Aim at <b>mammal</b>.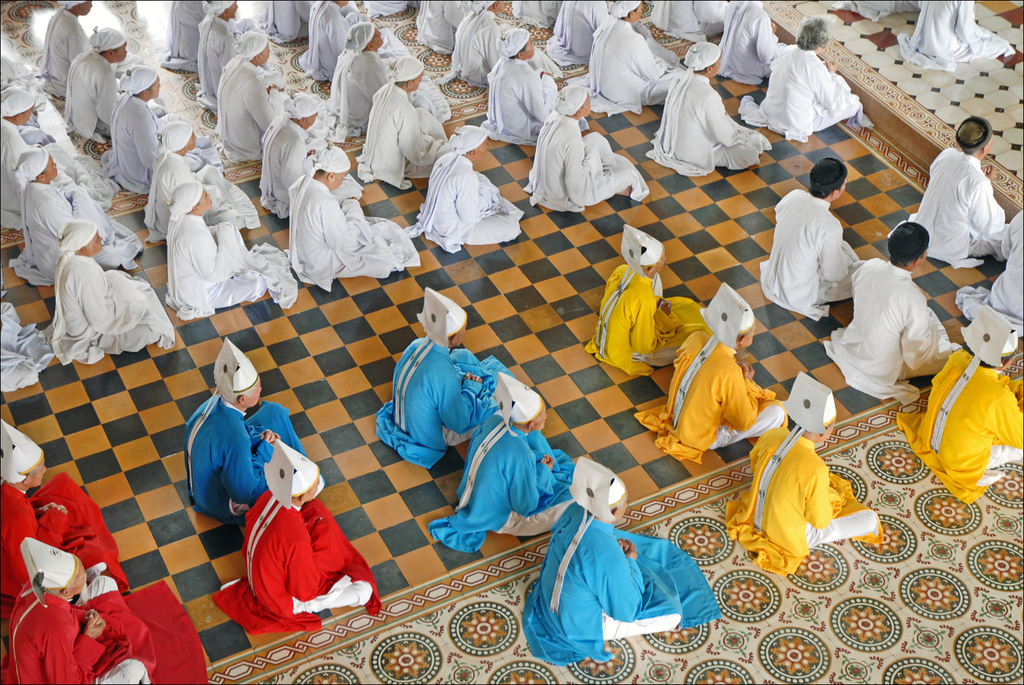
Aimed at left=373, top=285, right=517, bottom=468.
